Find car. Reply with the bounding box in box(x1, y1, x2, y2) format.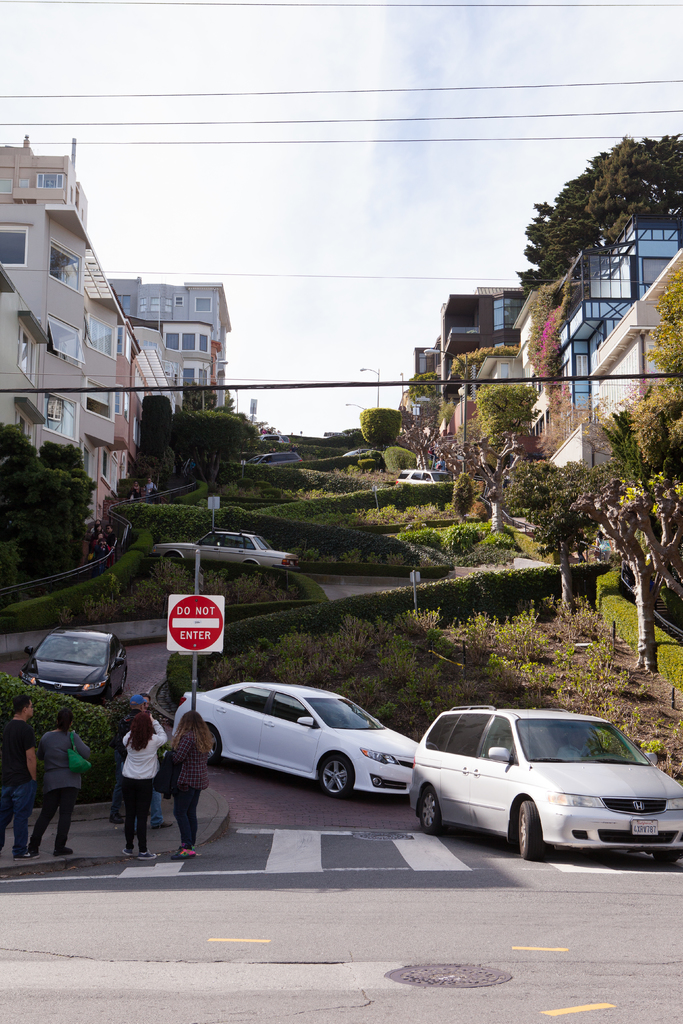
box(407, 690, 682, 868).
